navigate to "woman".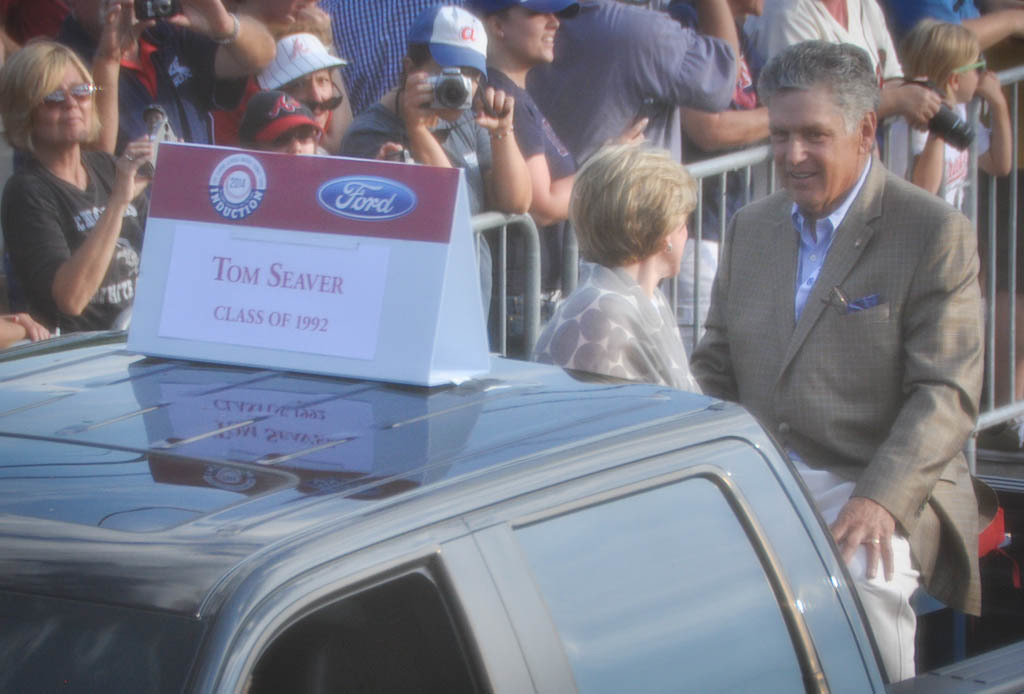
Navigation target: 238/91/326/151.
